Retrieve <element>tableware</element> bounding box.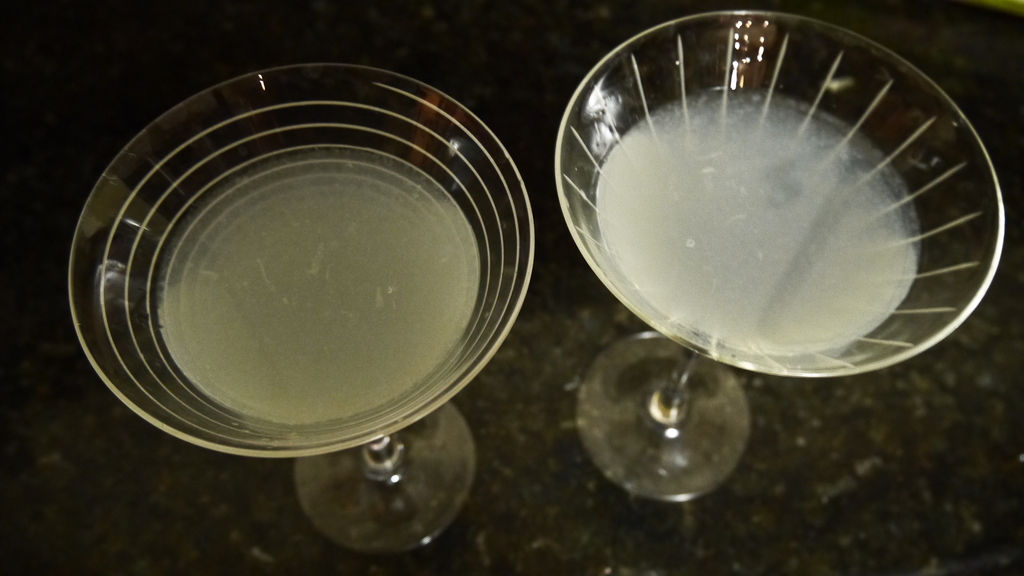
Bounding box: rect(69, 63, 532, 551).
